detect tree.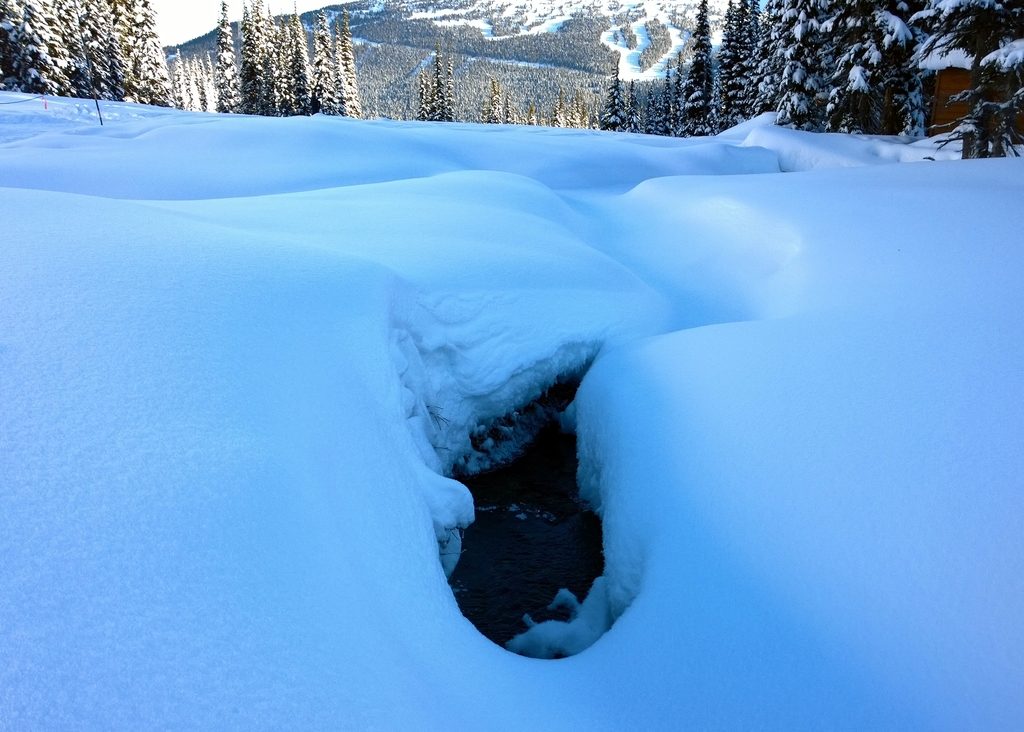
Detected at 603, 60, 626, 132.
